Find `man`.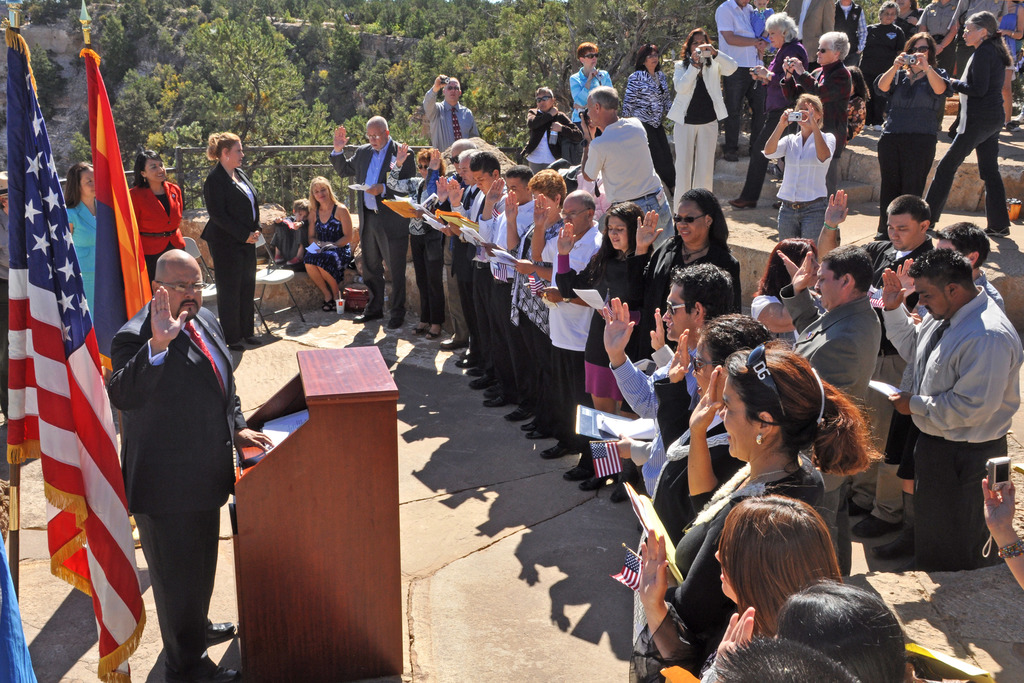
<box>472,154,541,424</box>.
